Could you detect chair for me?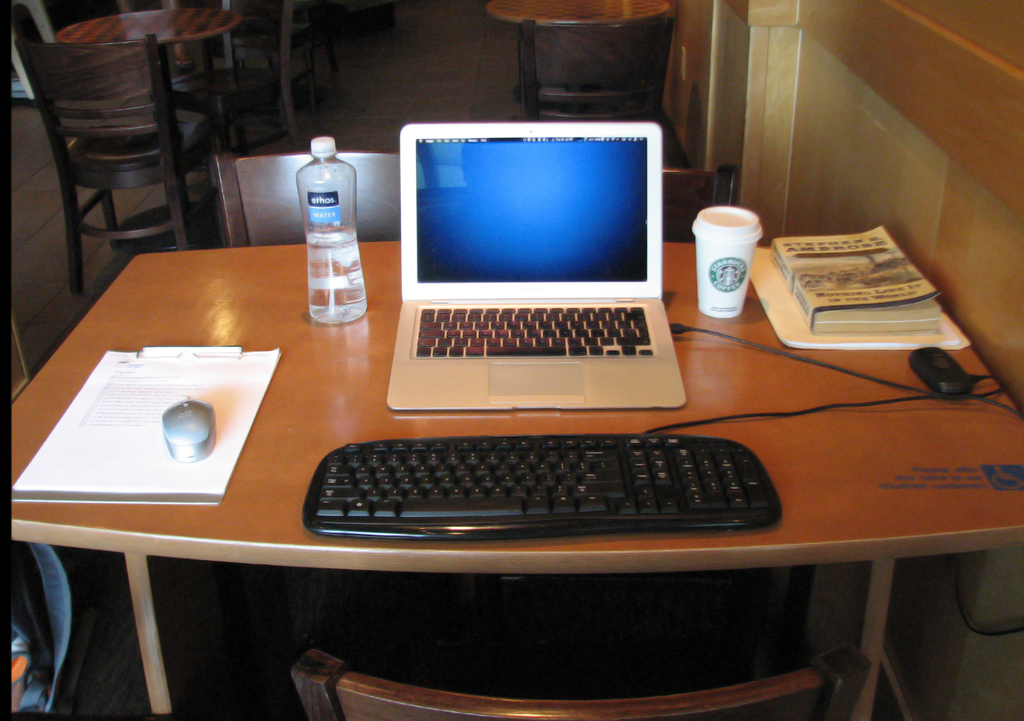
Detection result: l=662, t=163, r=737, b=239.
